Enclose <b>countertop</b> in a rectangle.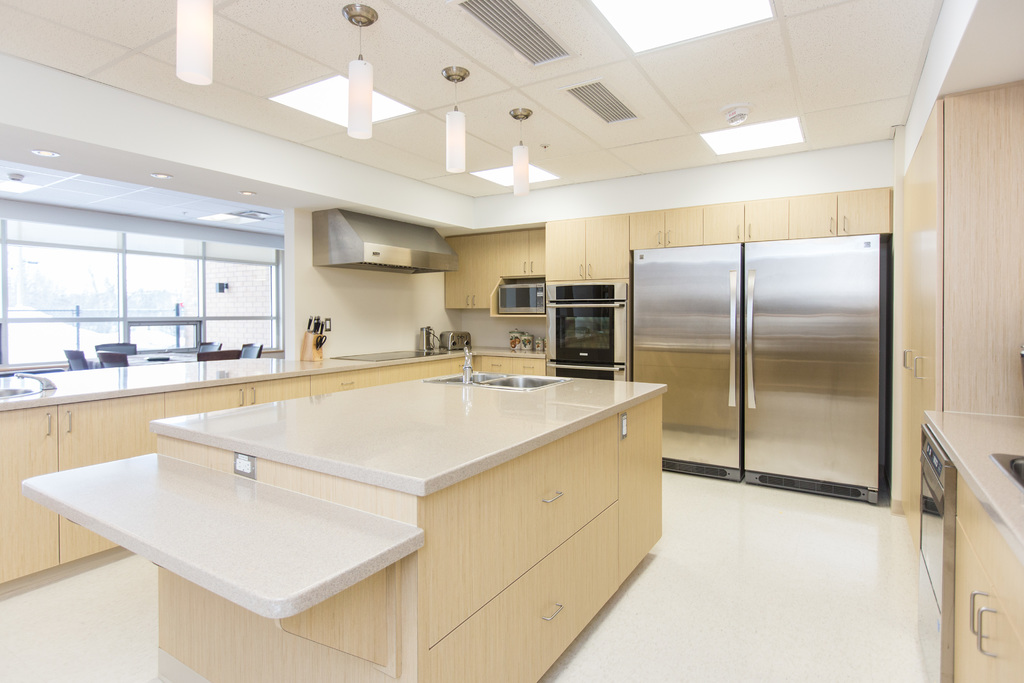
pyautogui.locateOnScreen(0, 353, 460, 412).
